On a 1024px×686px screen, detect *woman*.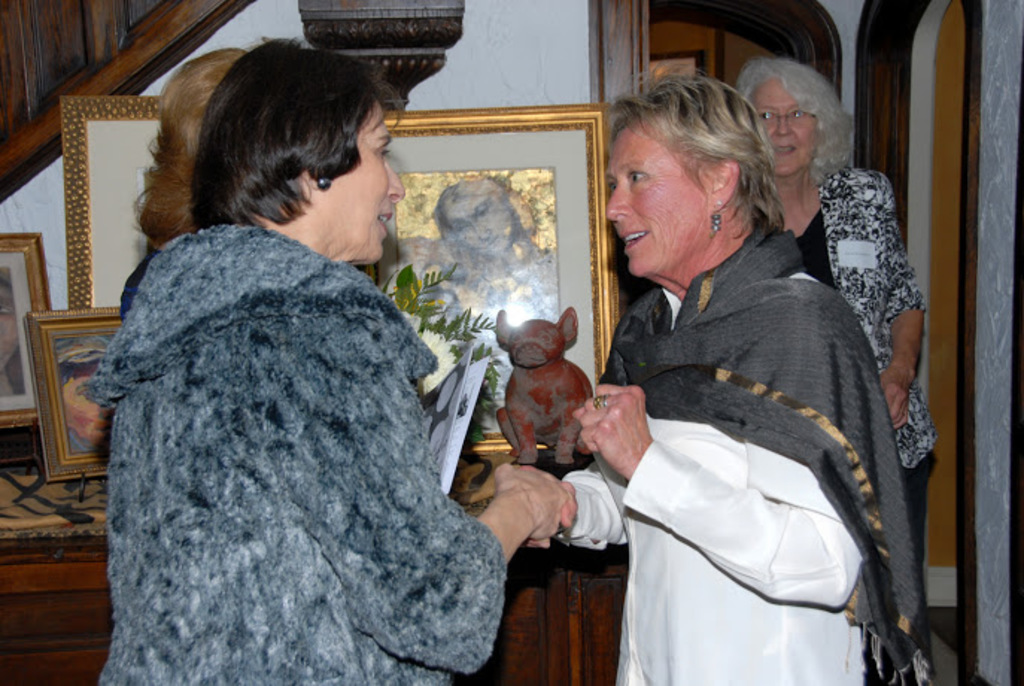
78 37 562 685.
